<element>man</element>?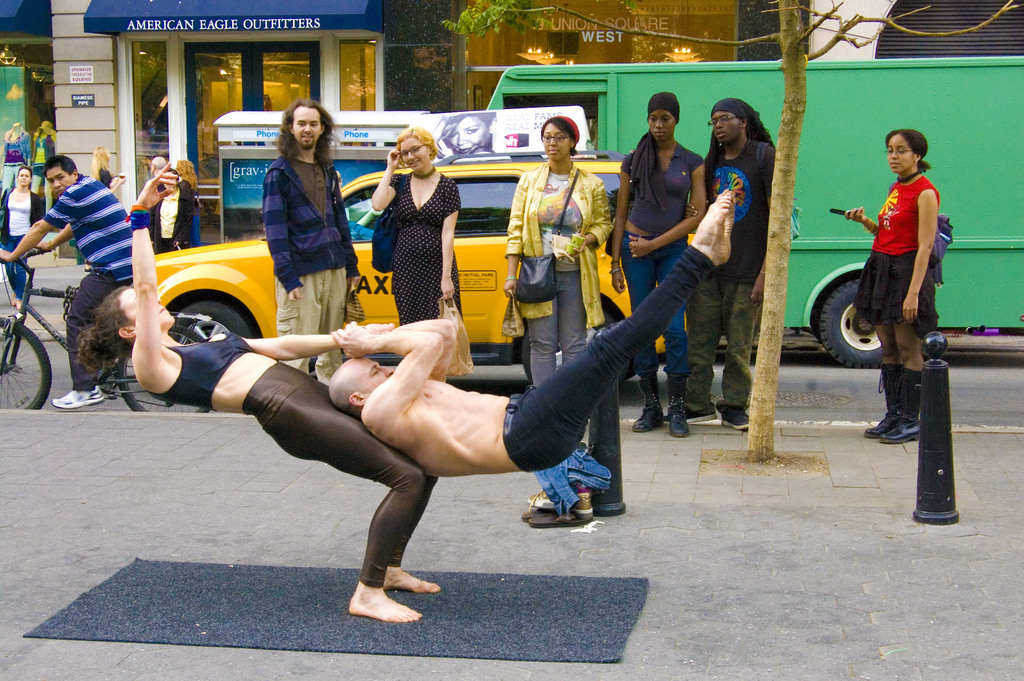
[326,188,738,478]
